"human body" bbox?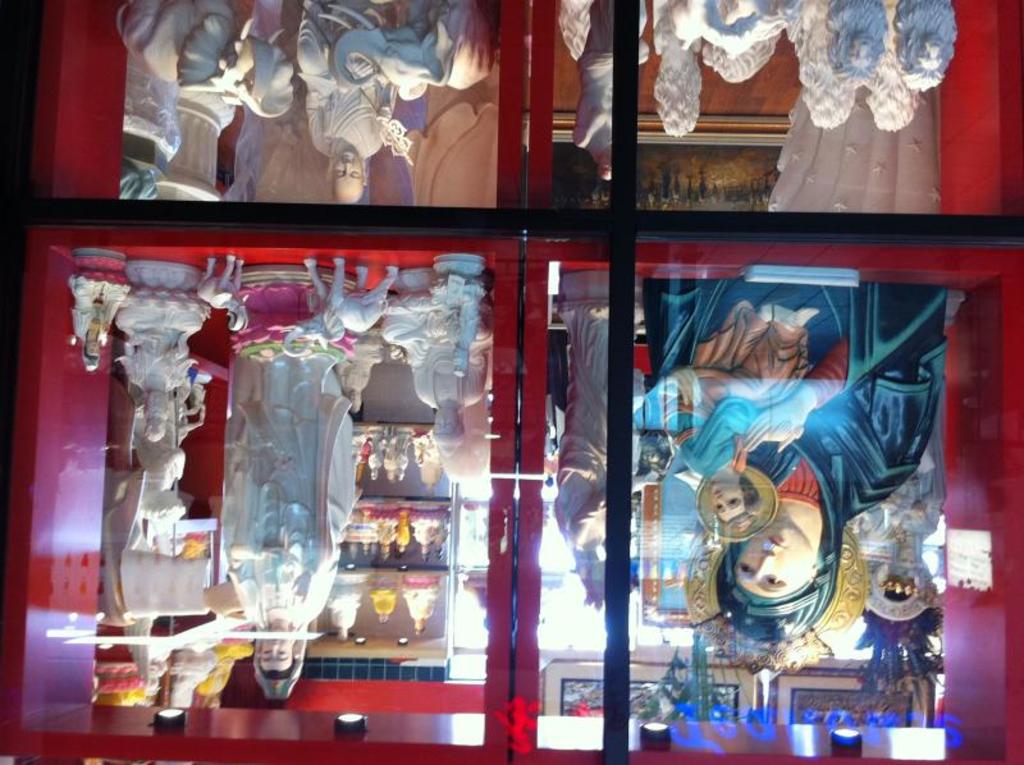
locate(390, 258, 485, 458)
